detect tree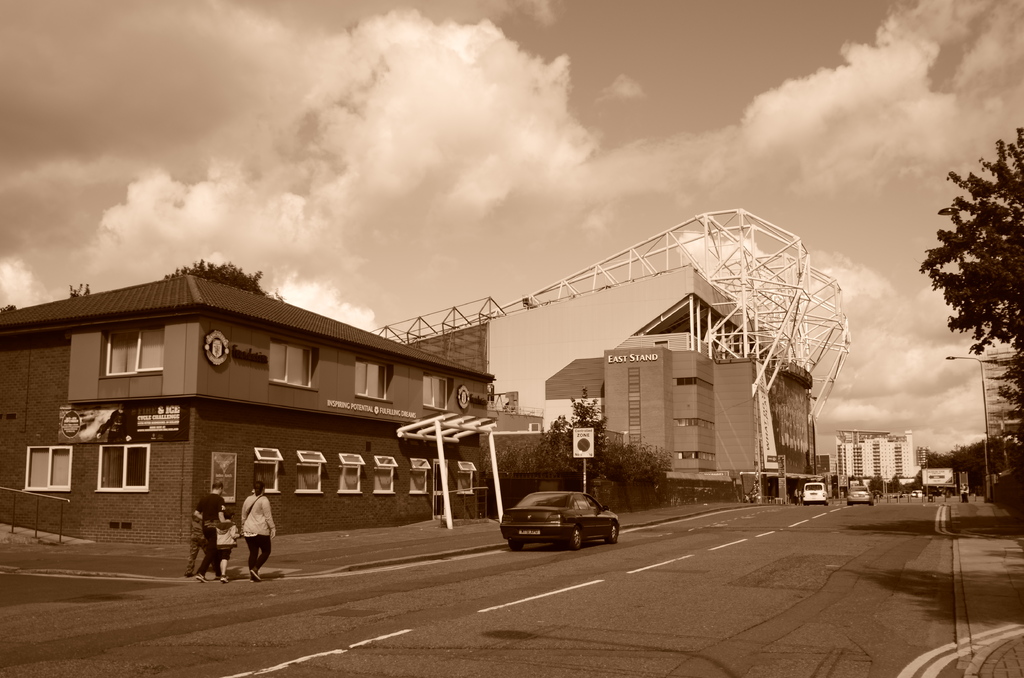
69:280:93:296
